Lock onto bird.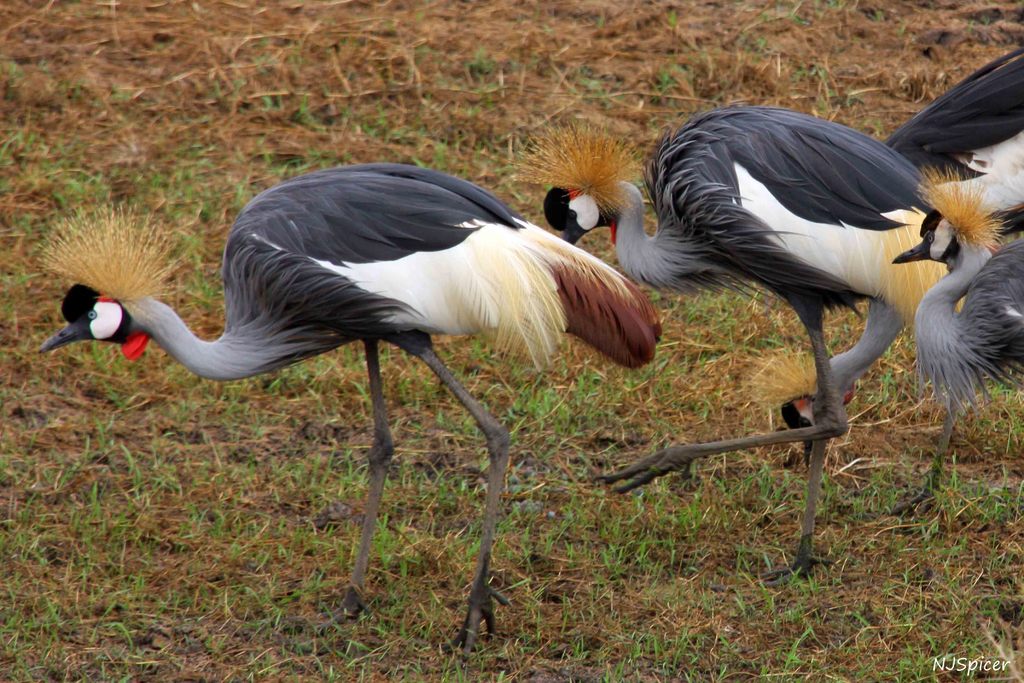
Locked: [x1=510, y1=108, x2=968, y2=586].
